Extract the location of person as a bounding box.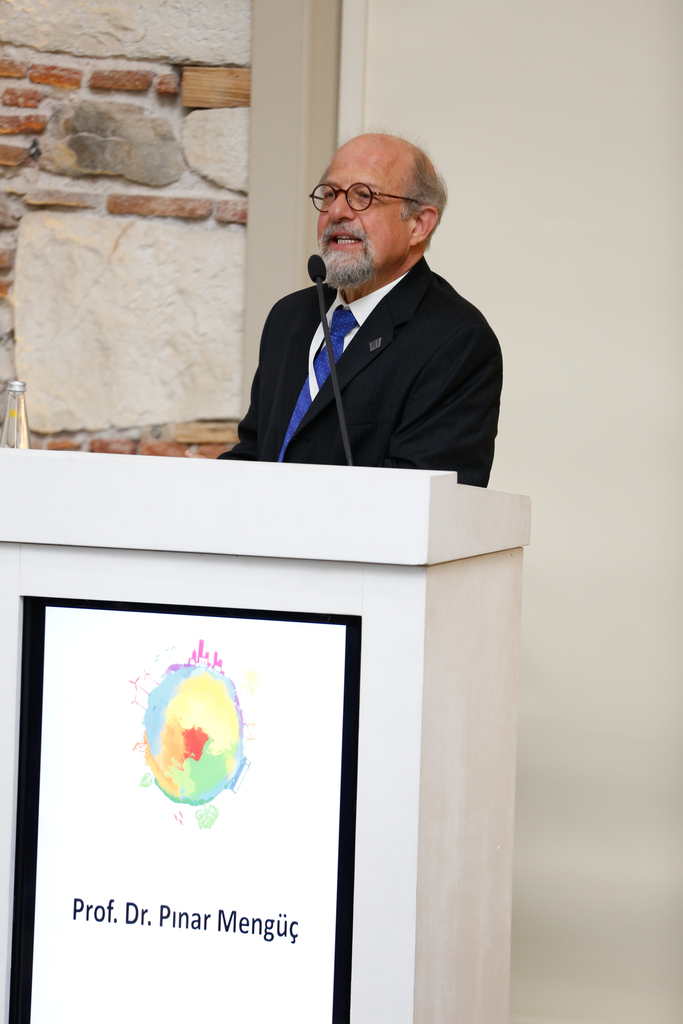
l=212, t=114, r=499, b=512.
